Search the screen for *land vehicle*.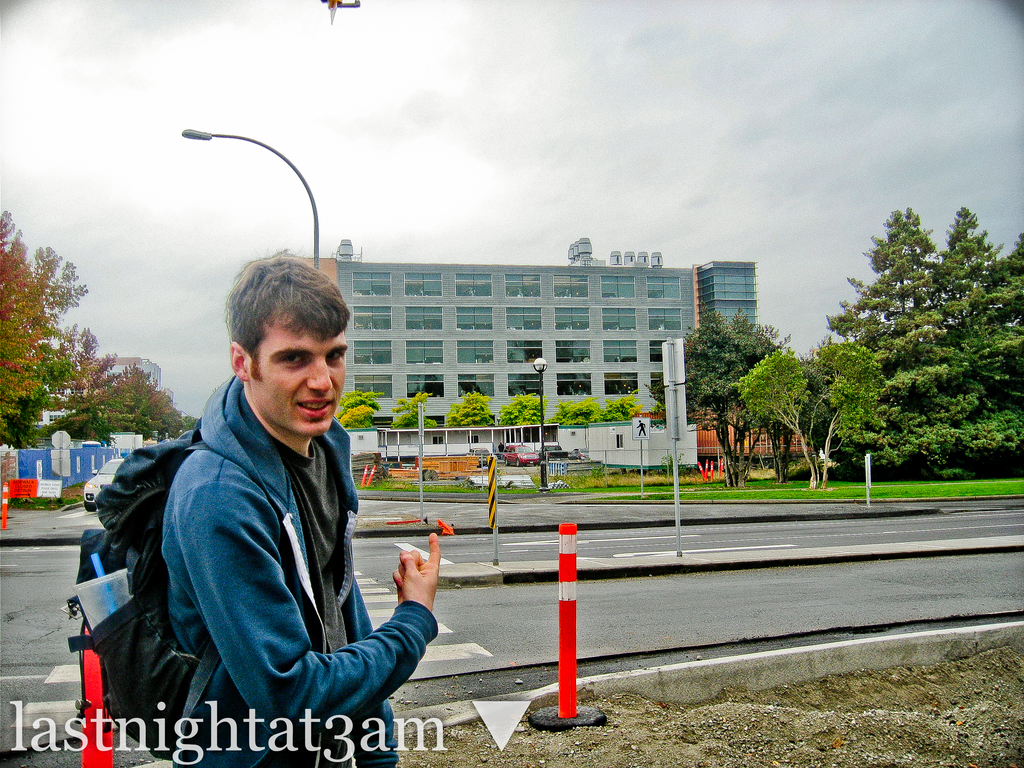
Found at detection(83, 454, 126, 510).
